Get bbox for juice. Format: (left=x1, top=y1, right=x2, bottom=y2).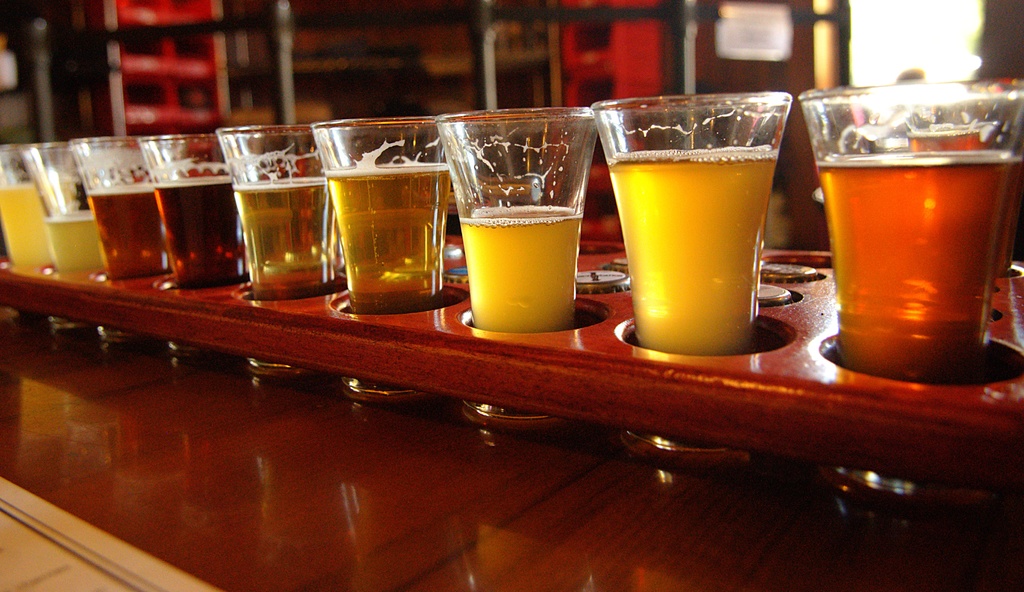
(left=49, top=213, right=97, bottom=274).
